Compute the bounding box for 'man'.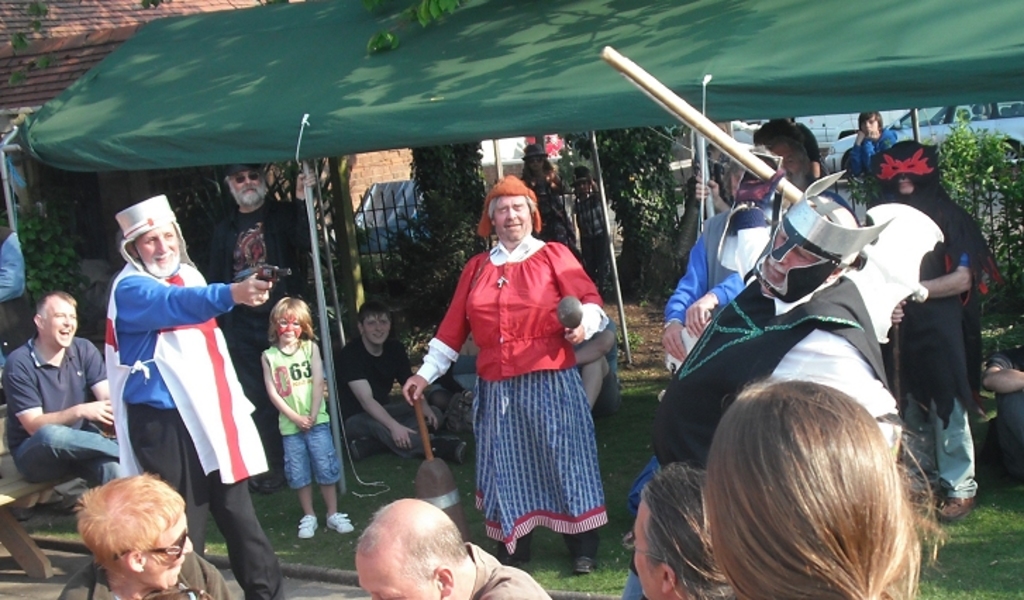
region(752, 120, 811, 187).
